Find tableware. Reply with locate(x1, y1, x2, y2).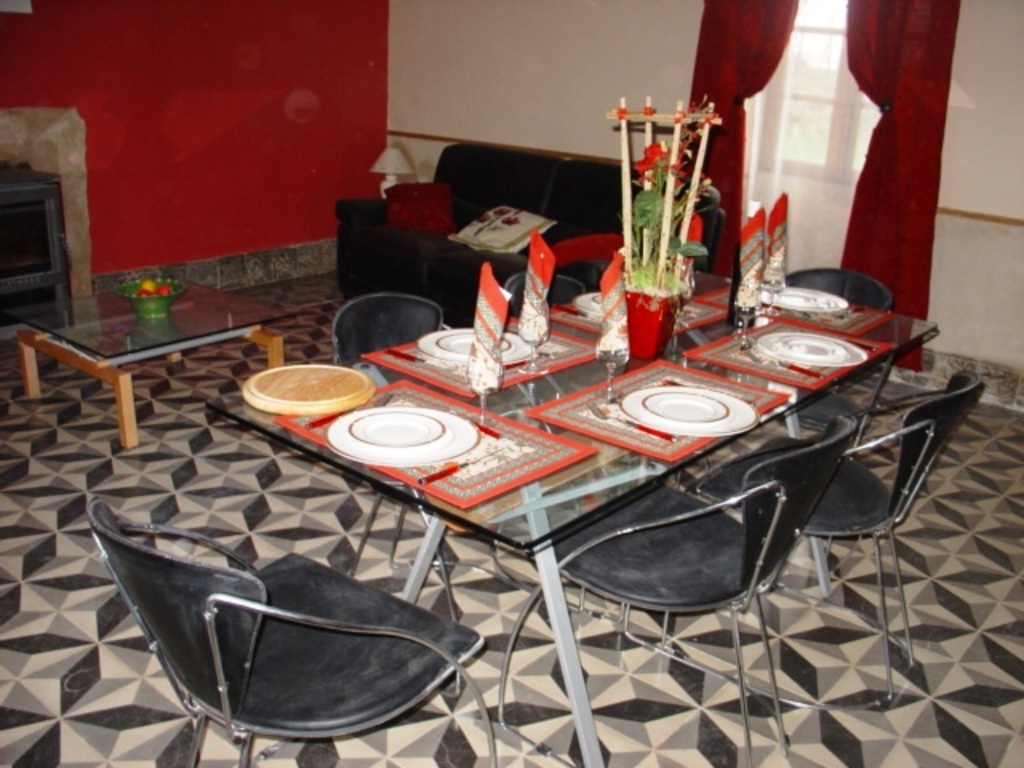
locate(760, 270, 790, 333).
